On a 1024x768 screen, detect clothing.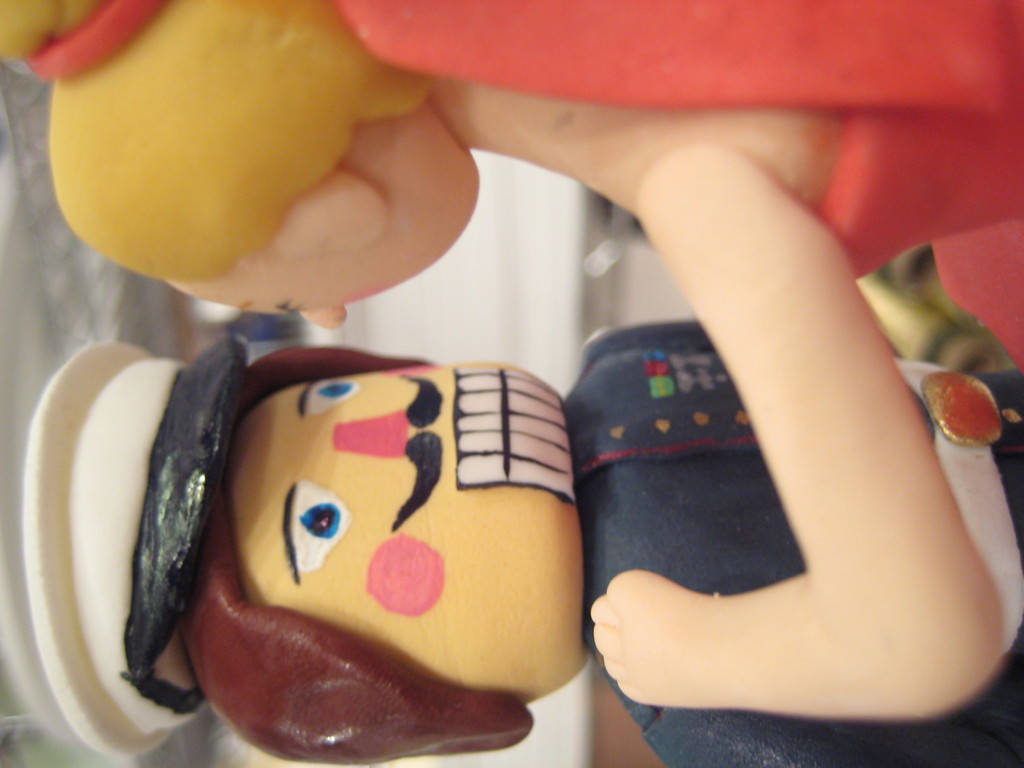
<box>349,0,1023,365</box>.
